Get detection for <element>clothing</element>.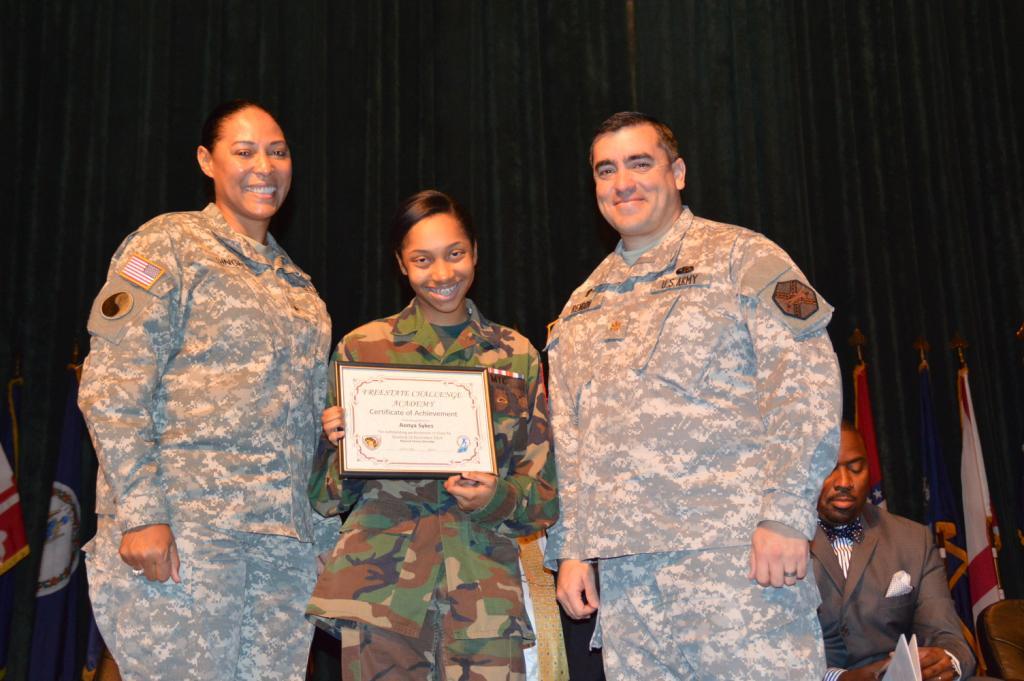
Detection: 298/295/557/680.
